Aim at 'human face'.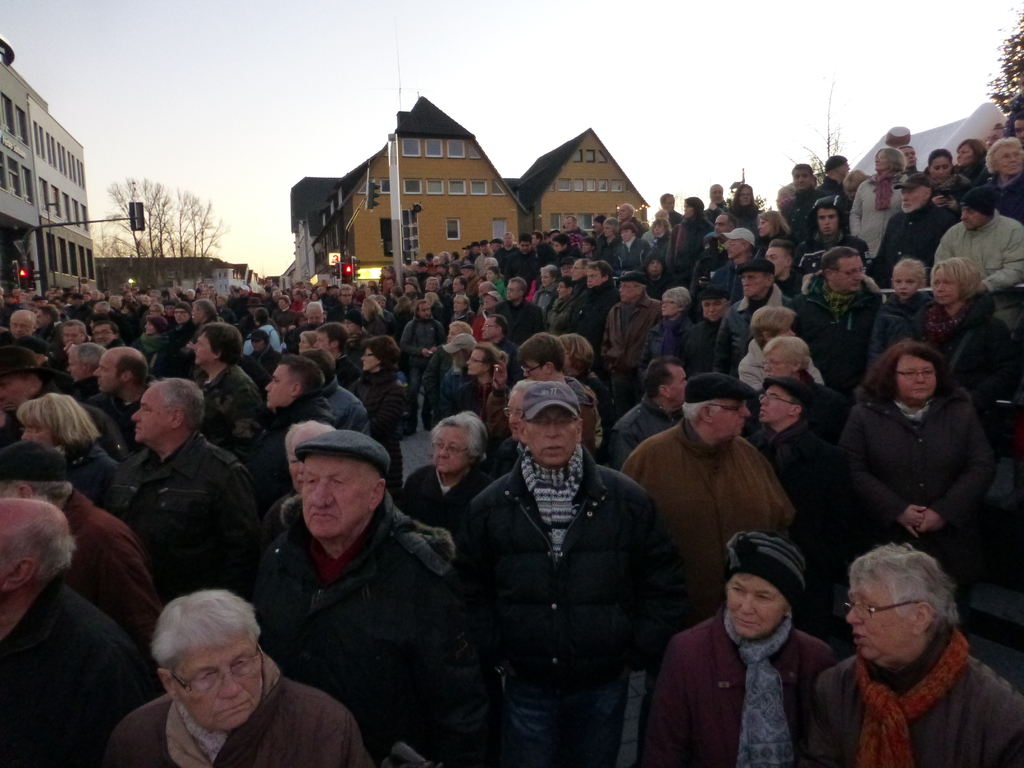
Aimed at {"x1": 10, "y1": 312, "x2": 34, "y2": 339}.
